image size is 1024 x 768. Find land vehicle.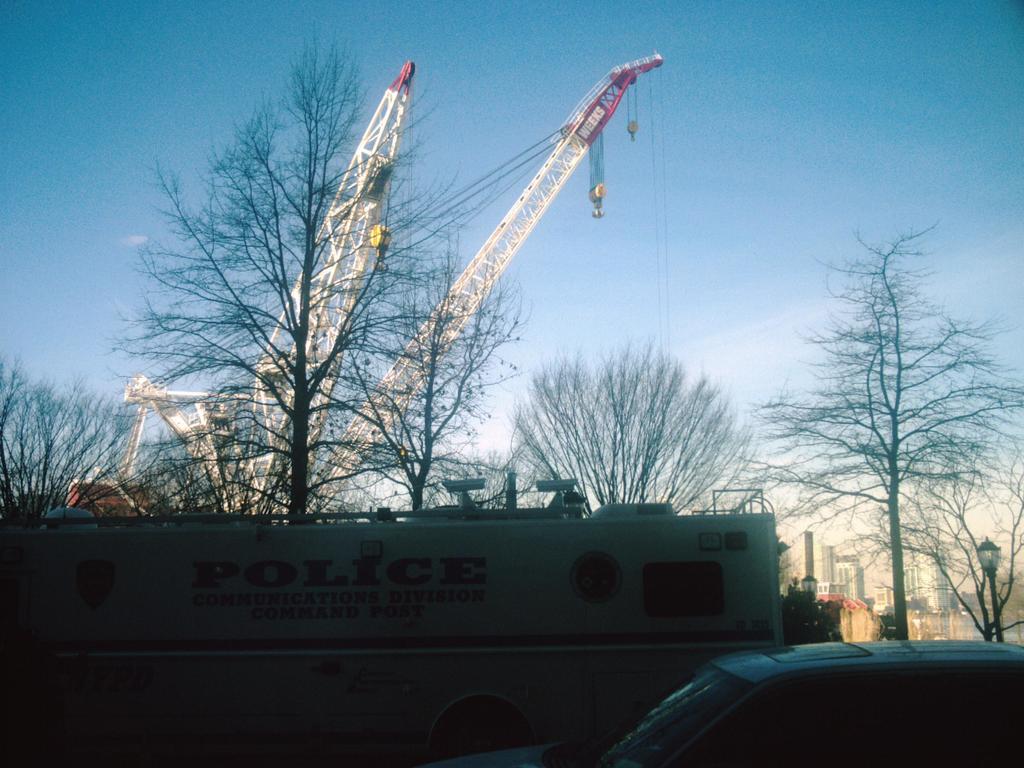
box=[0, 470, 781, 767].
